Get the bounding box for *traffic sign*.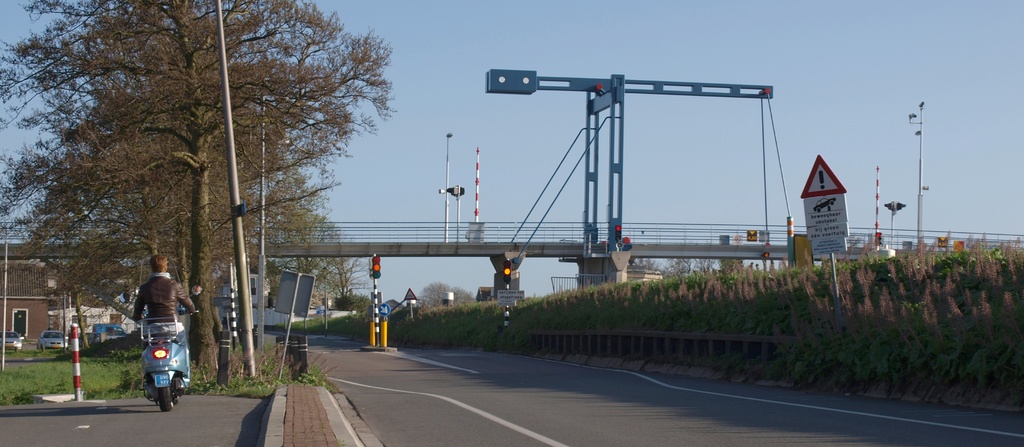
select_region(404, 290, 414, 300).
